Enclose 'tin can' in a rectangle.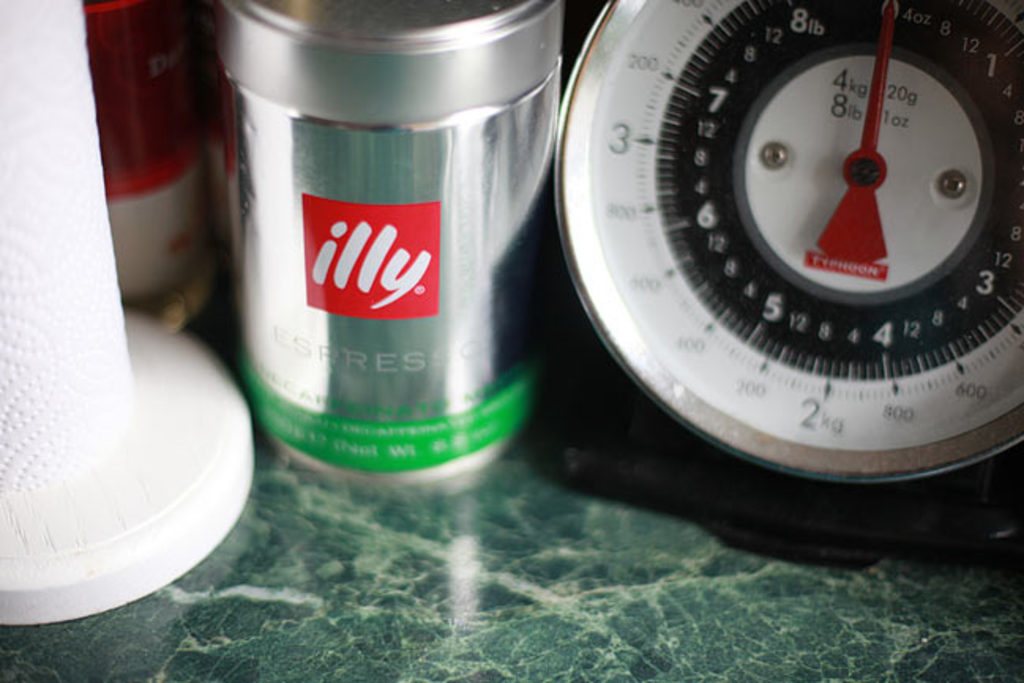
box=[218, 8, 577, 495].
